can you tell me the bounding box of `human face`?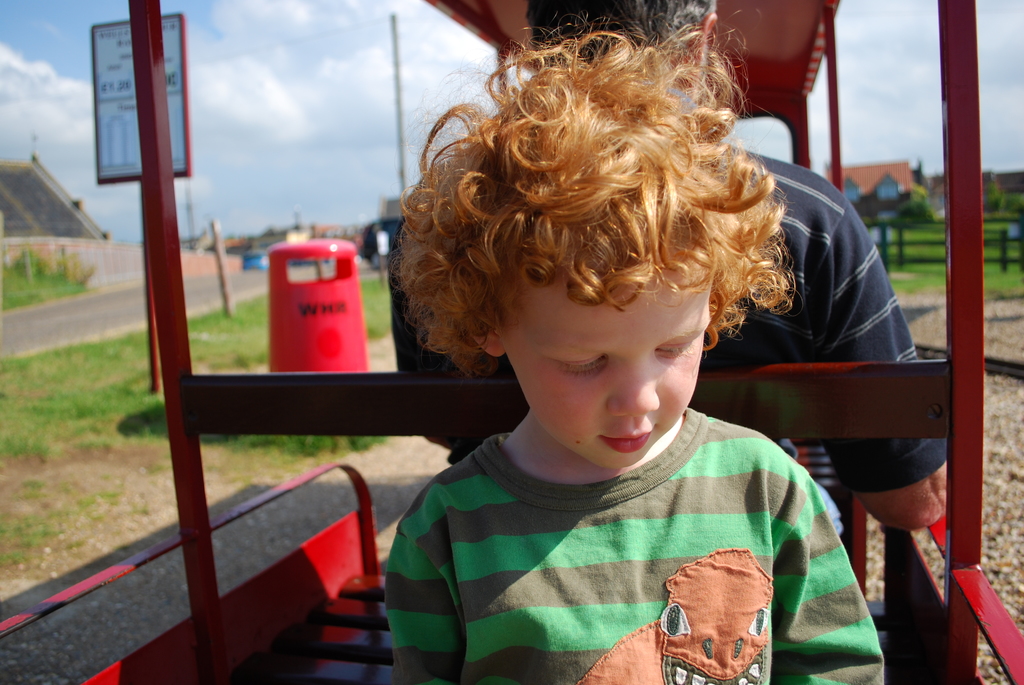
l=506, t=265, r=709, b=471.
